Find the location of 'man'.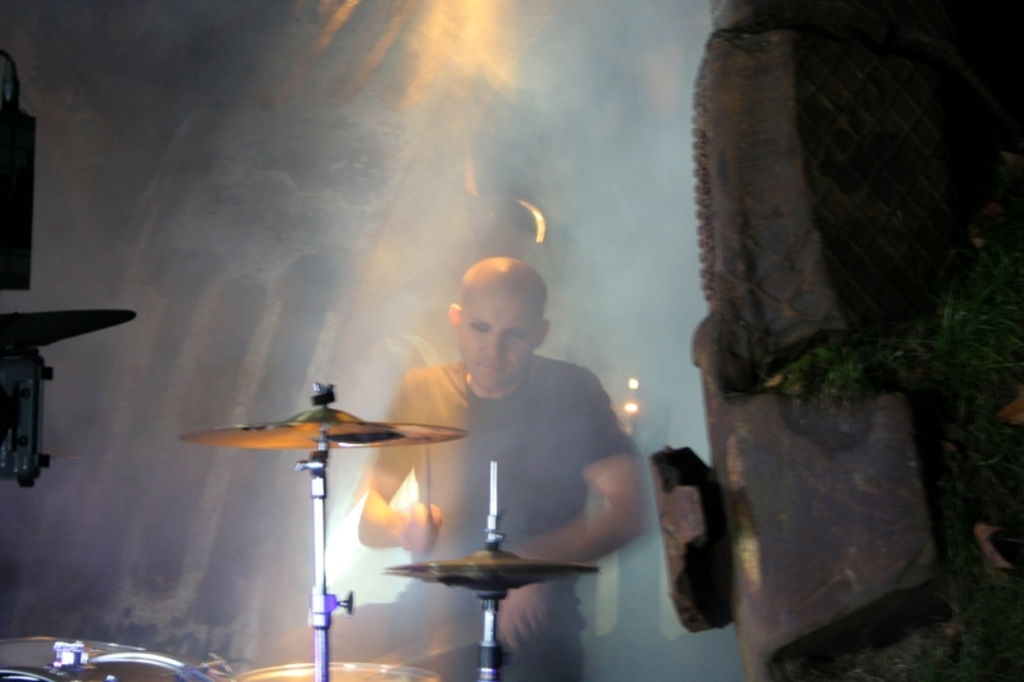
Location: crop(393, 257, 655, 614).
